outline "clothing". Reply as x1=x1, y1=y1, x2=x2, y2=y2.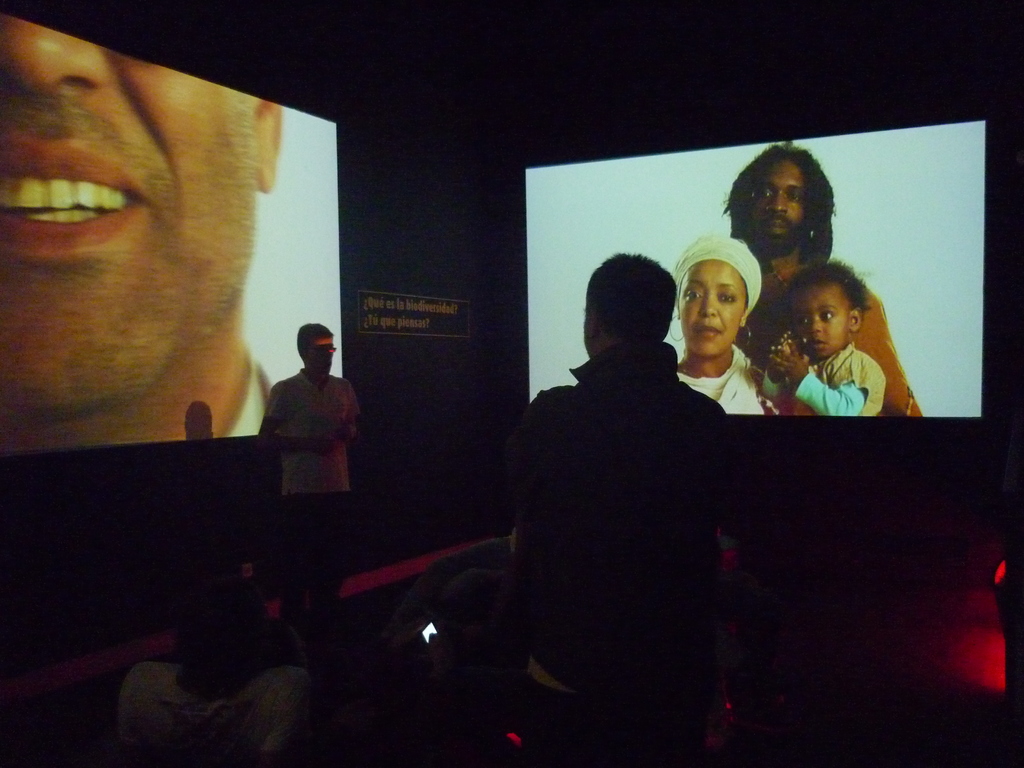
x1=736, y1=260, x2=918, y2=419.
